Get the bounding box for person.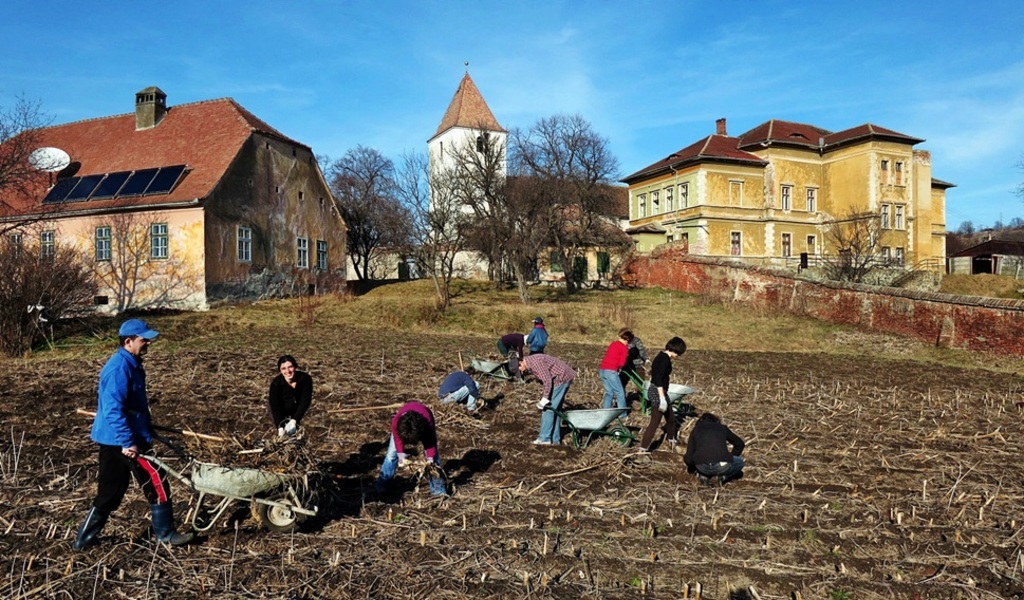
(526, 316, 551, 357).
